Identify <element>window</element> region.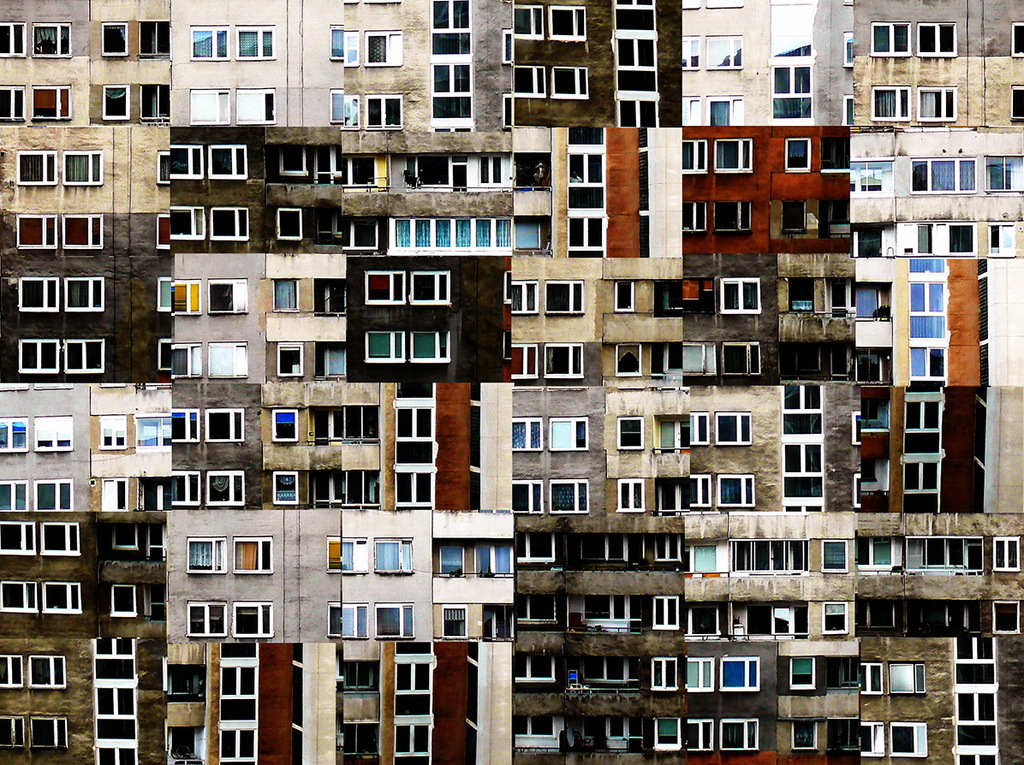
Region: (229, 601, 274, 636).
